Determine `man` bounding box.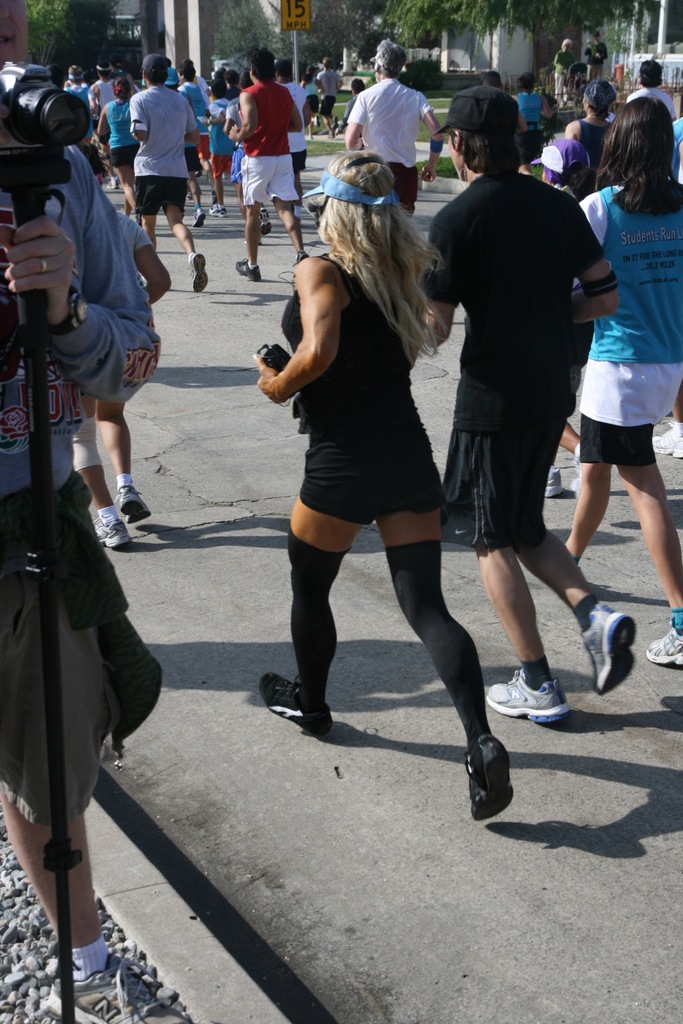
Determined: left=550, top=38, right=580, bottom=108.
